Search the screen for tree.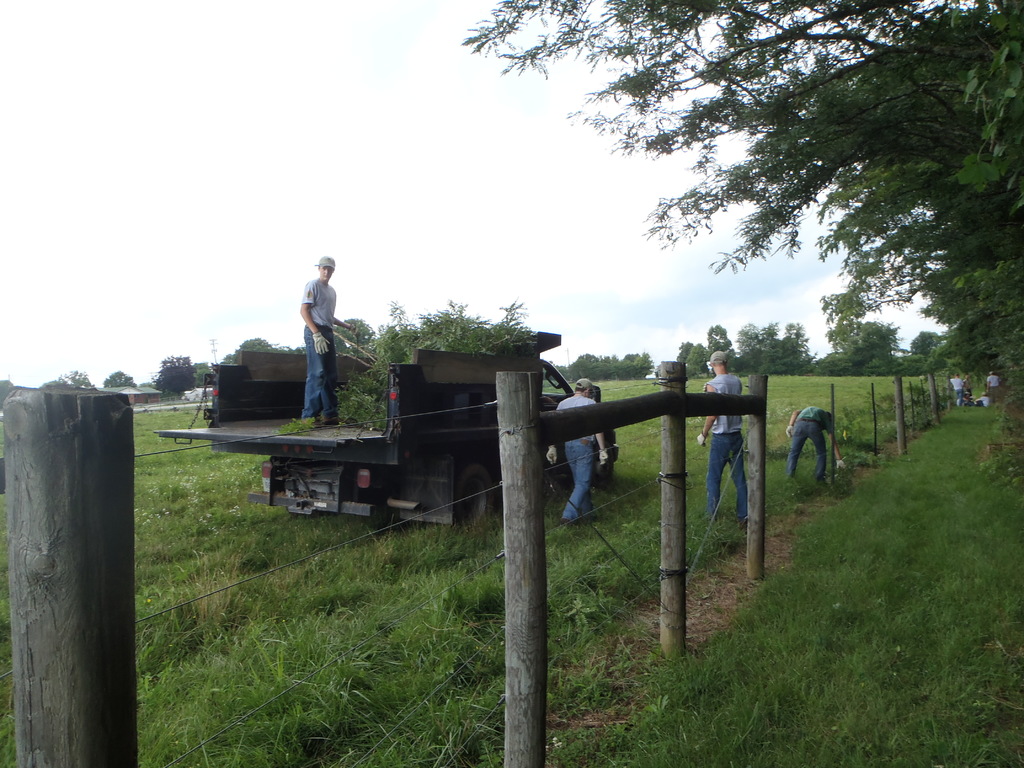
Found at (105,368,137,390).
